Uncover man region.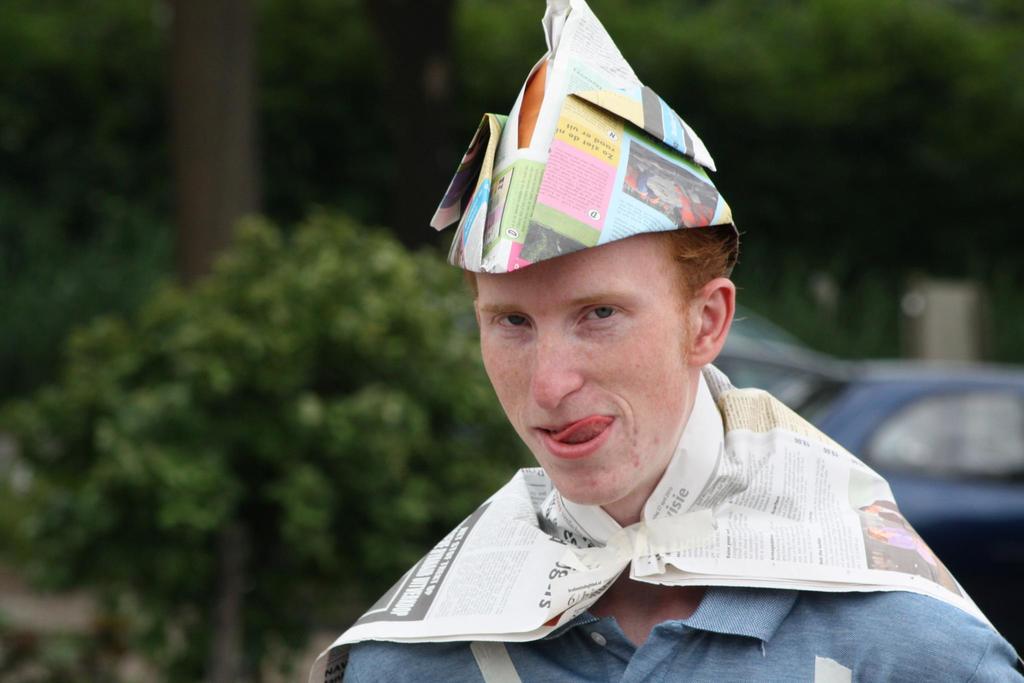
Uncovered: select_region(293, 76, 985, 677).
